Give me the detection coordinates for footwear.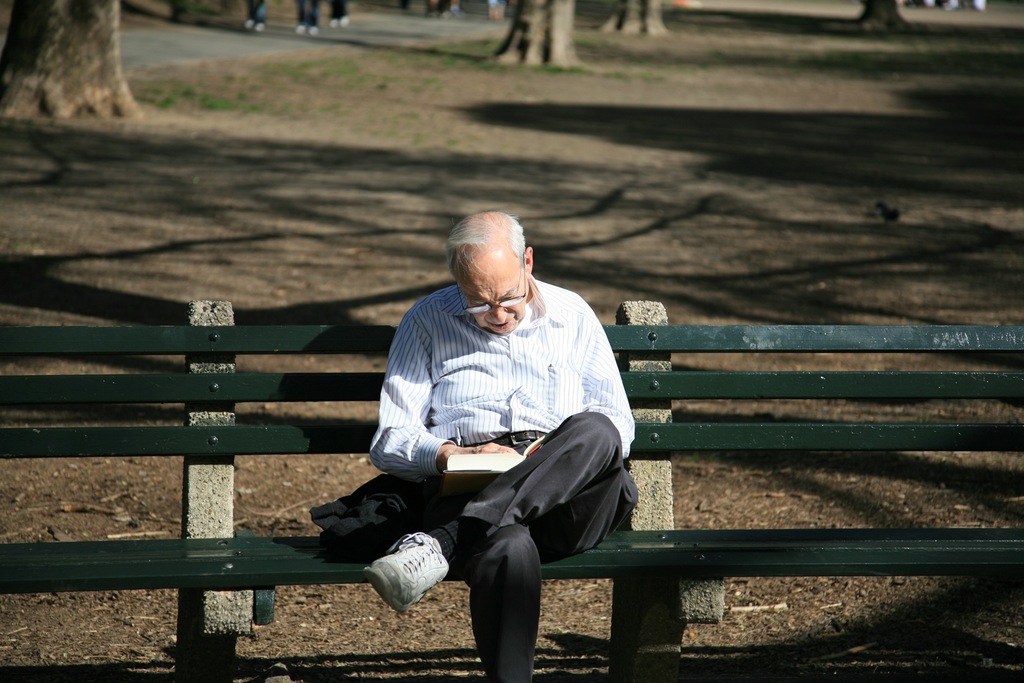
{"x1": 368, "y1": 539, "x2": 447, "y2": 618}.
